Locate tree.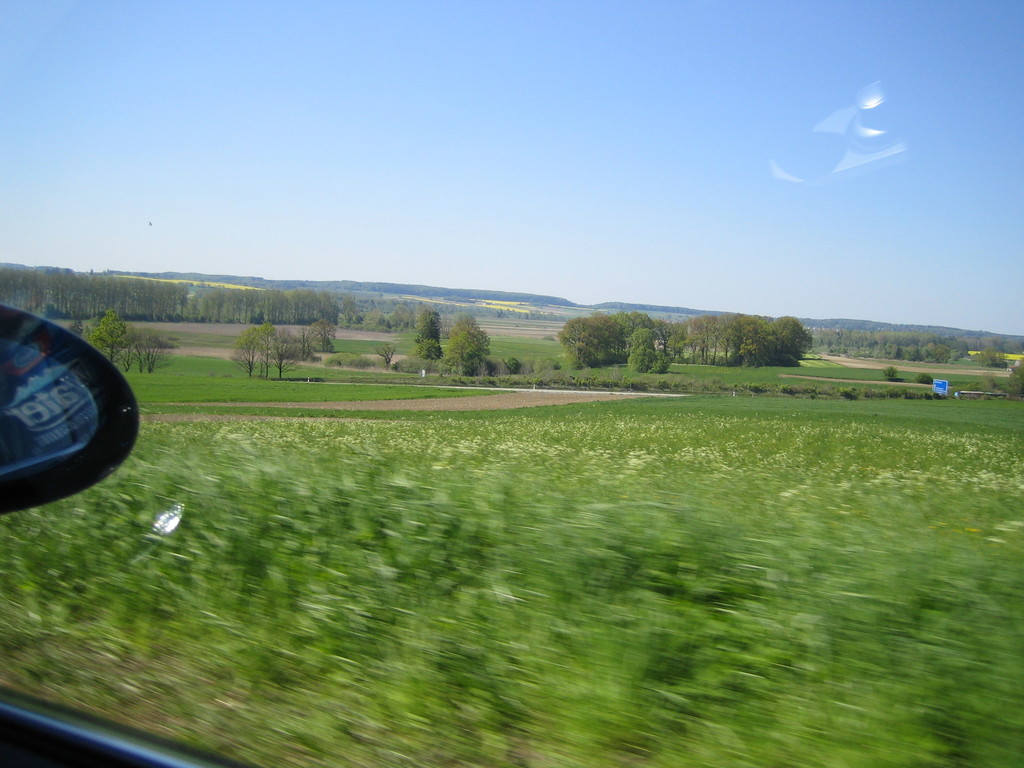
Bounding box: left=447, top=324, right=483, bottom=378.
